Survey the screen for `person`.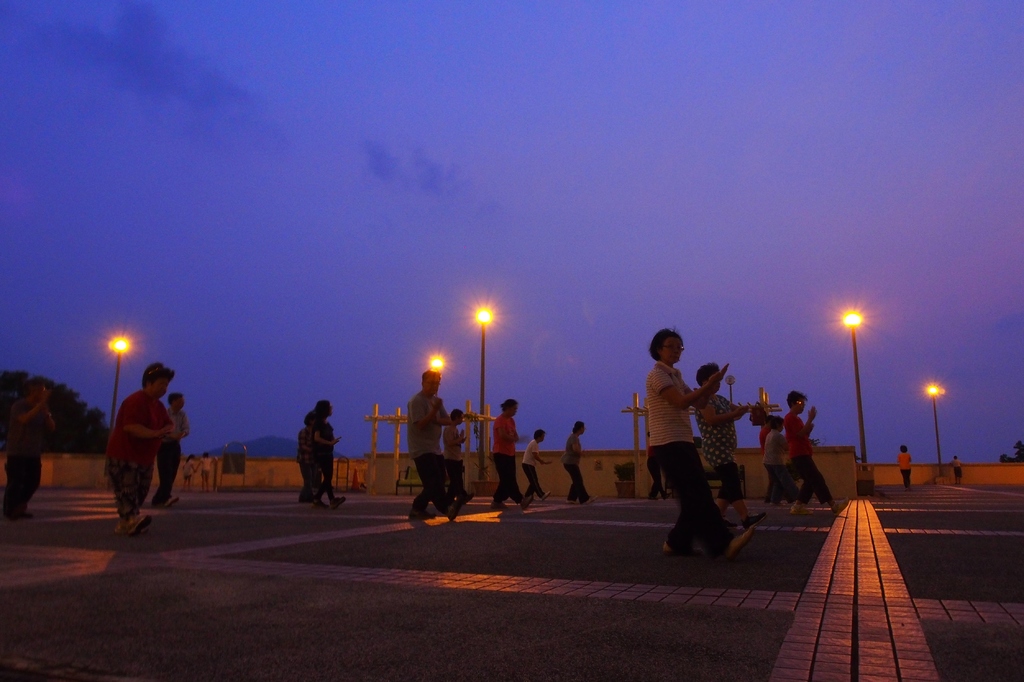
Survey found: bbox=(688, 362, 769, 530).
